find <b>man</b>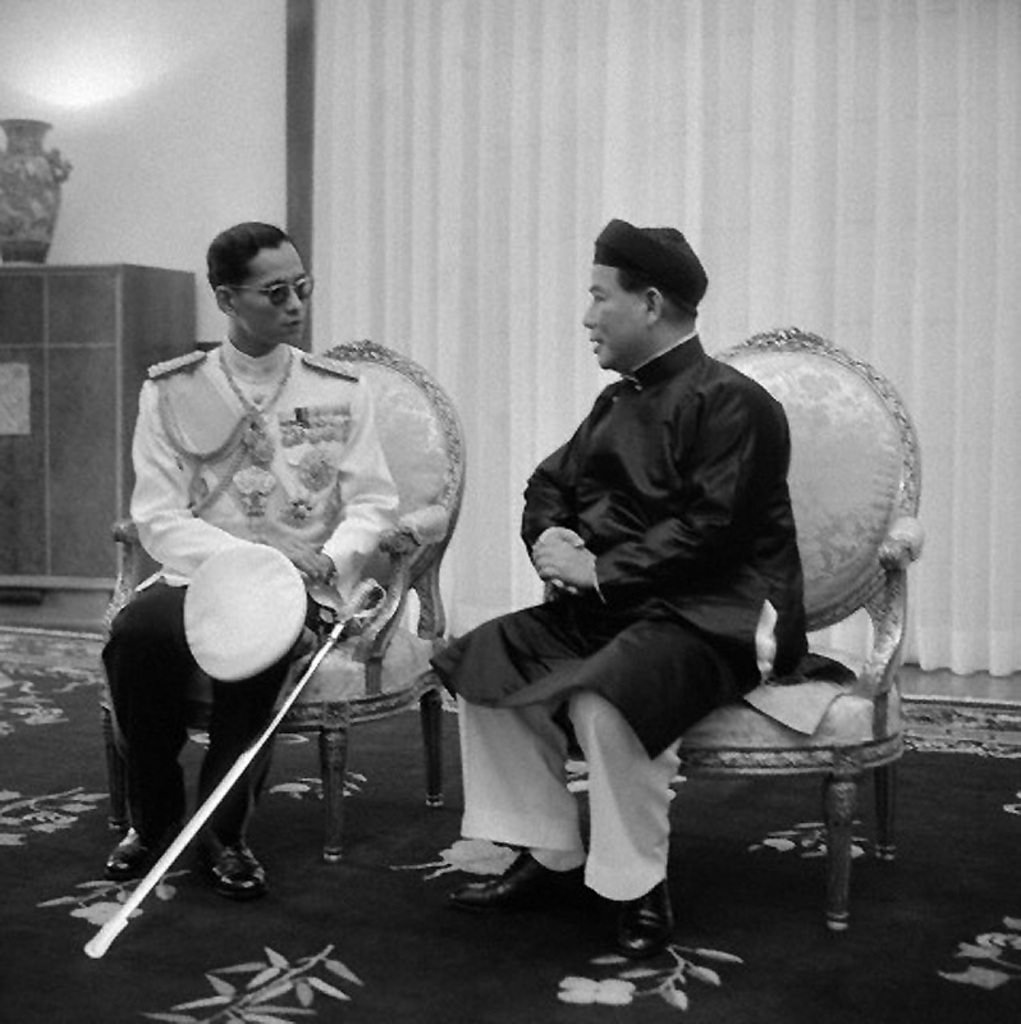
{"x1": 423, "y1": 216, "x2": 850, "y2": 975}
